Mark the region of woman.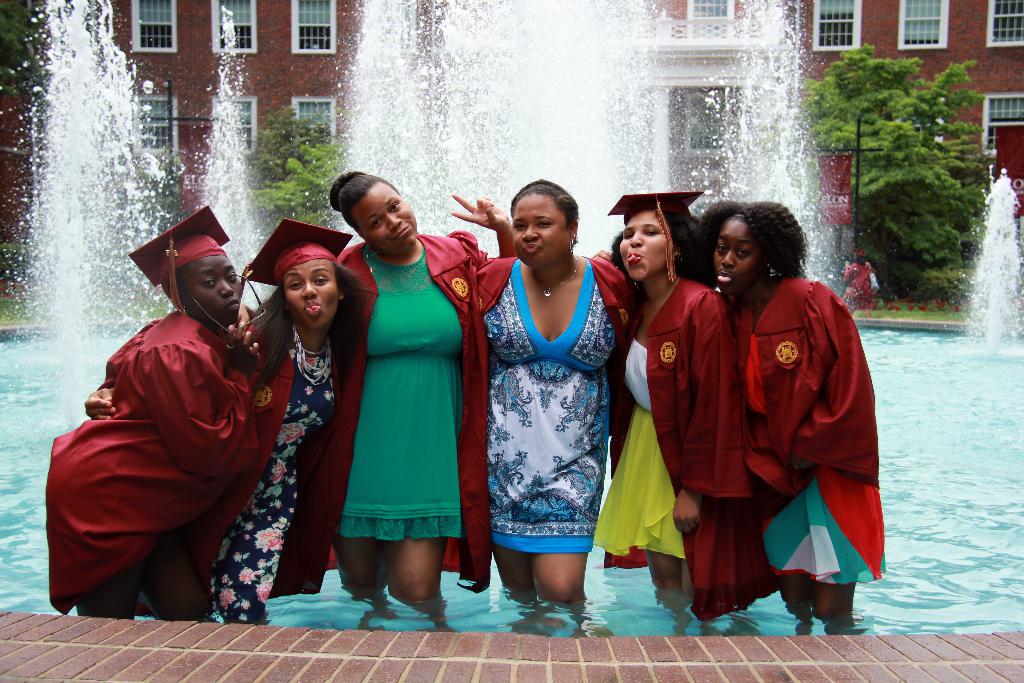
Region: box=[333, 167, 520, 606].
